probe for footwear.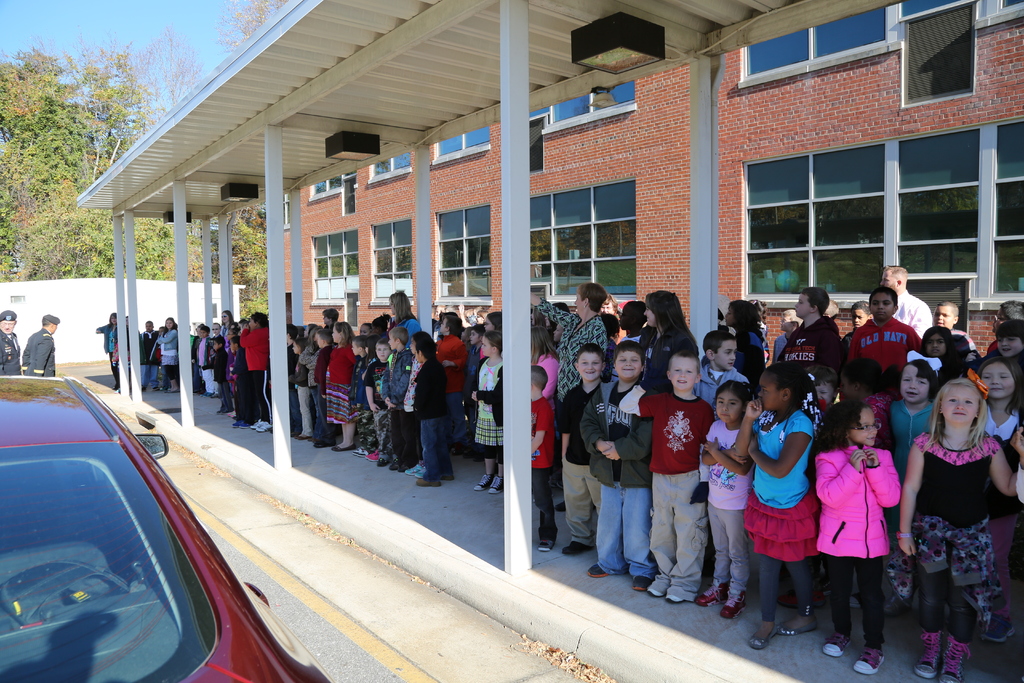
Probe result: detection(722, 591, 743, 620).
